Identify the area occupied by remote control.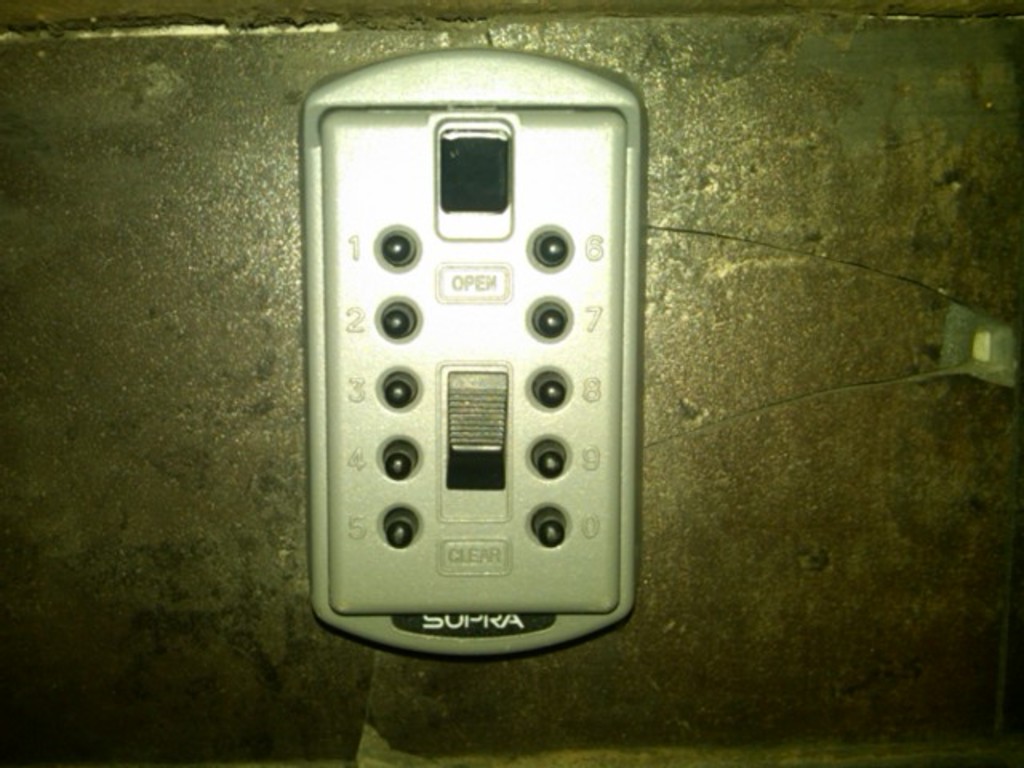
Area: [294, 45, 653, 658].
